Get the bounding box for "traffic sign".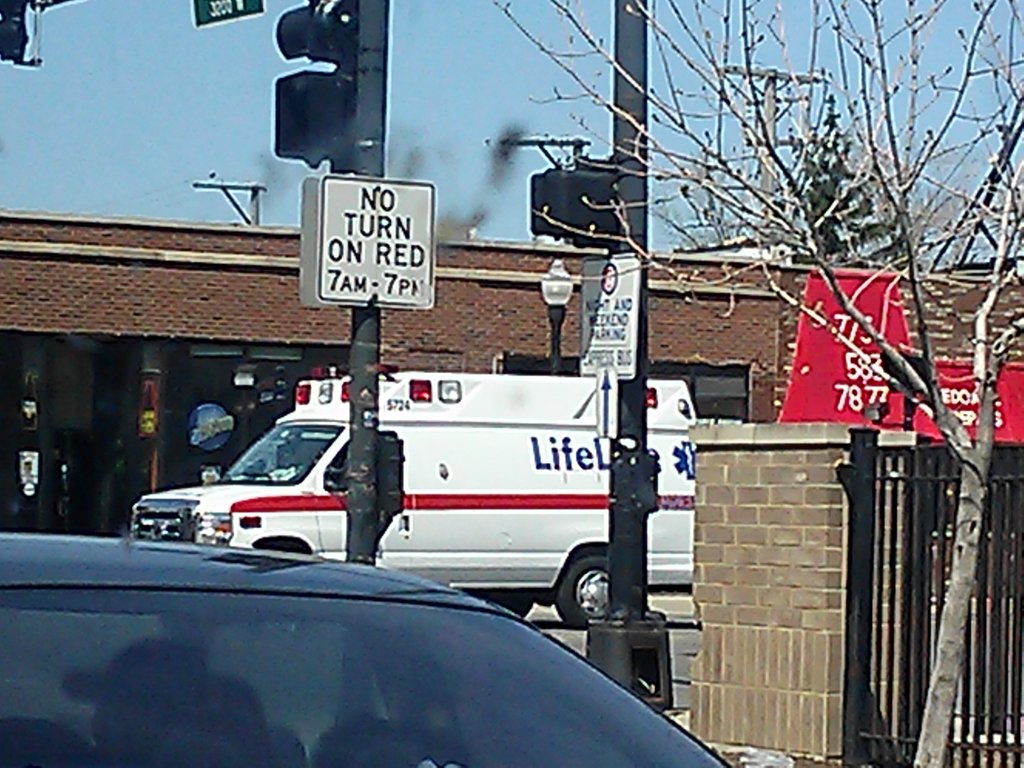
<region>580, 252, 637, 377</region>.
